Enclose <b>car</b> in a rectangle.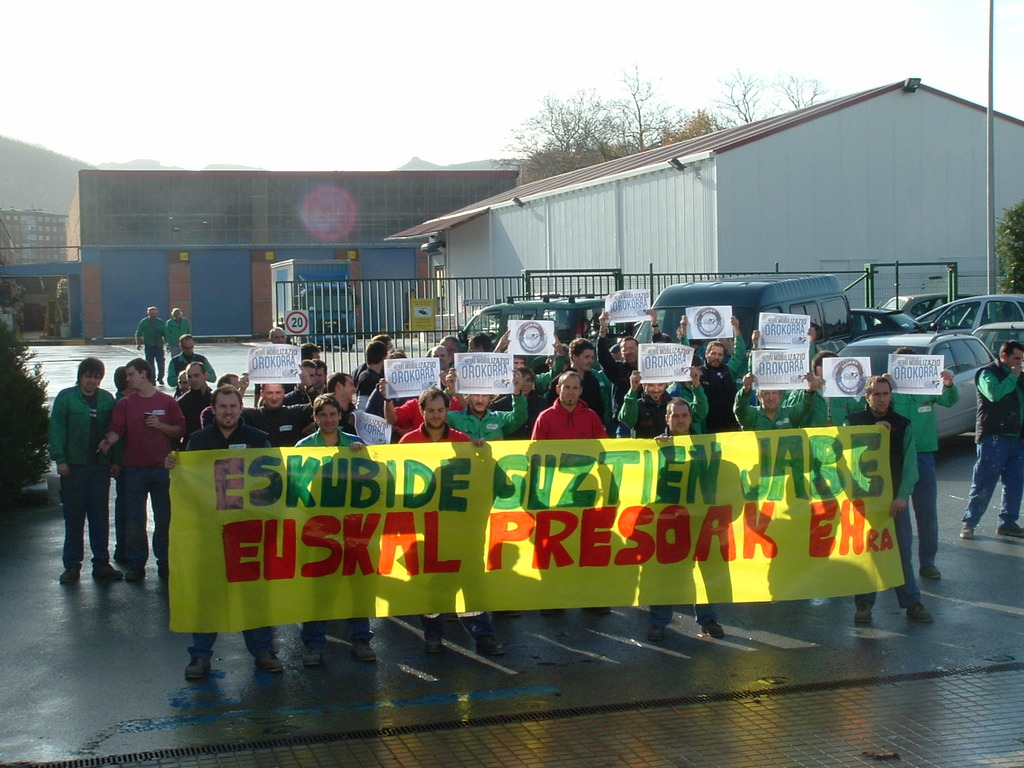
<box>915,291,1023,334</box>.
